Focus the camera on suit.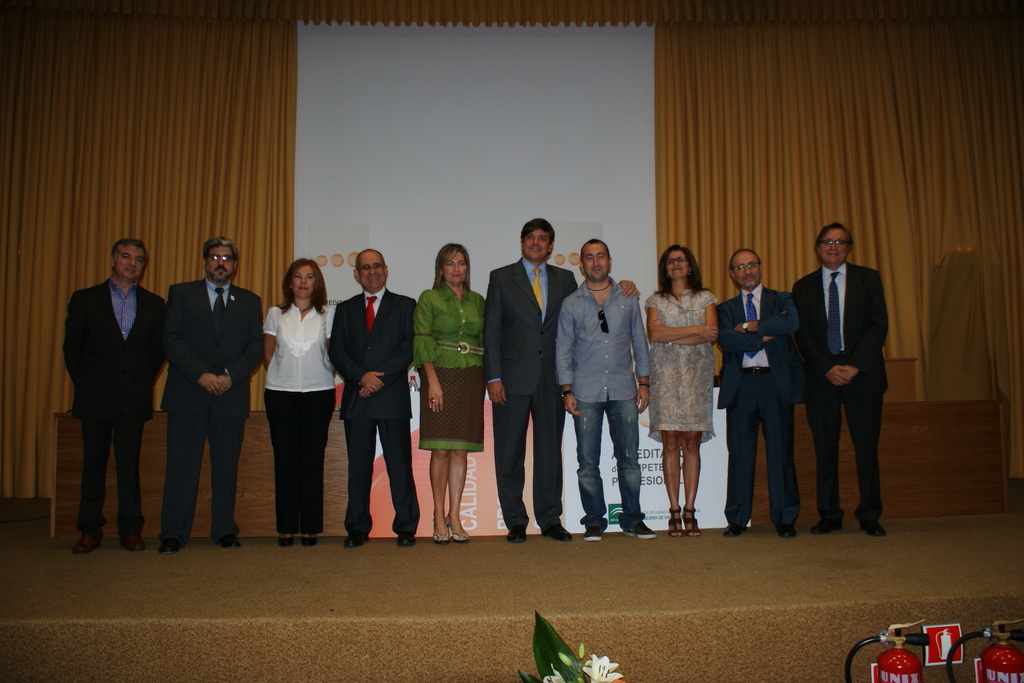
Focus region: [left=714, top=282, right=810, bottom=536].
